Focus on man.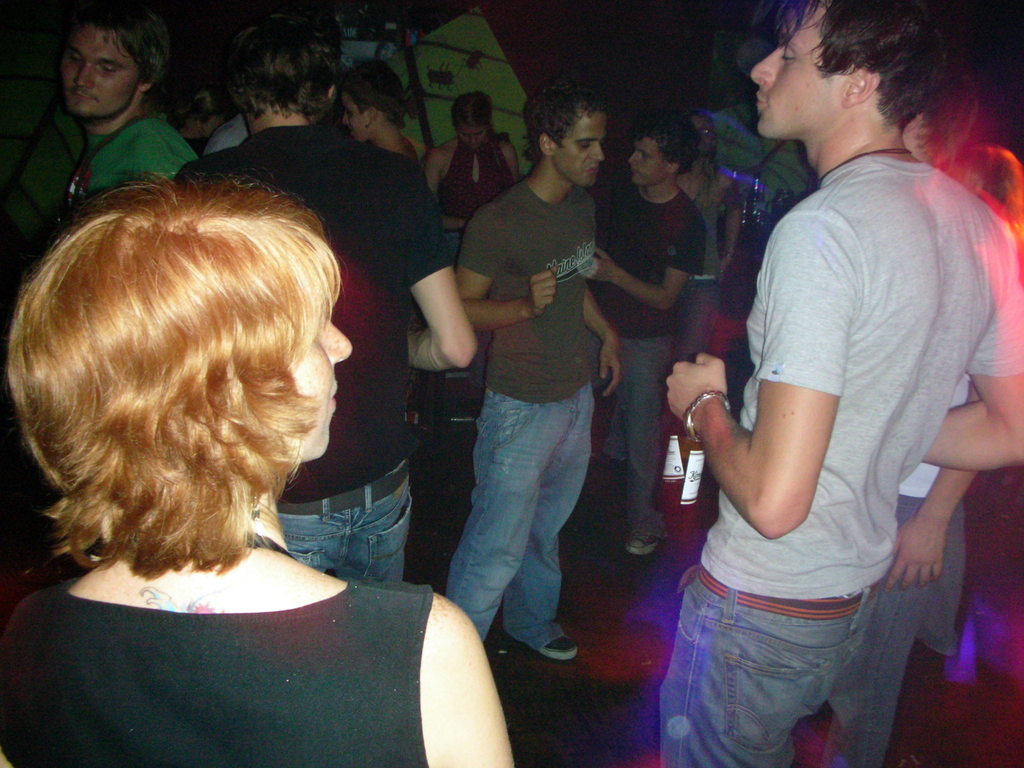
Focused at BBox(442, 71, 625, 659).
